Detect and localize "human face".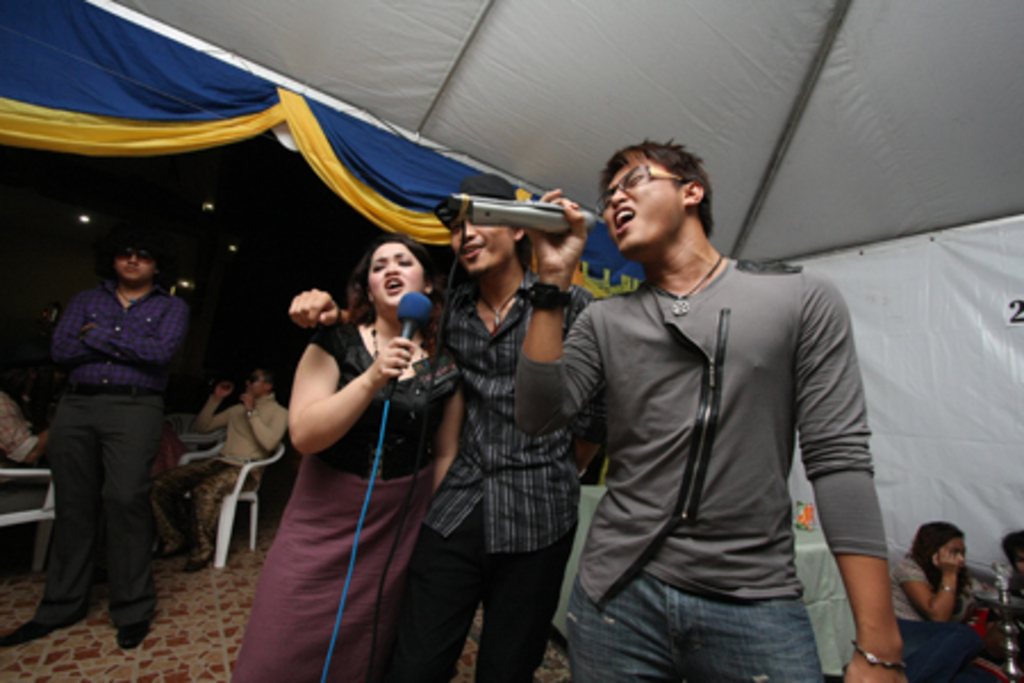
Localized at x1=441 y1=230 x2=510 y2=275.
